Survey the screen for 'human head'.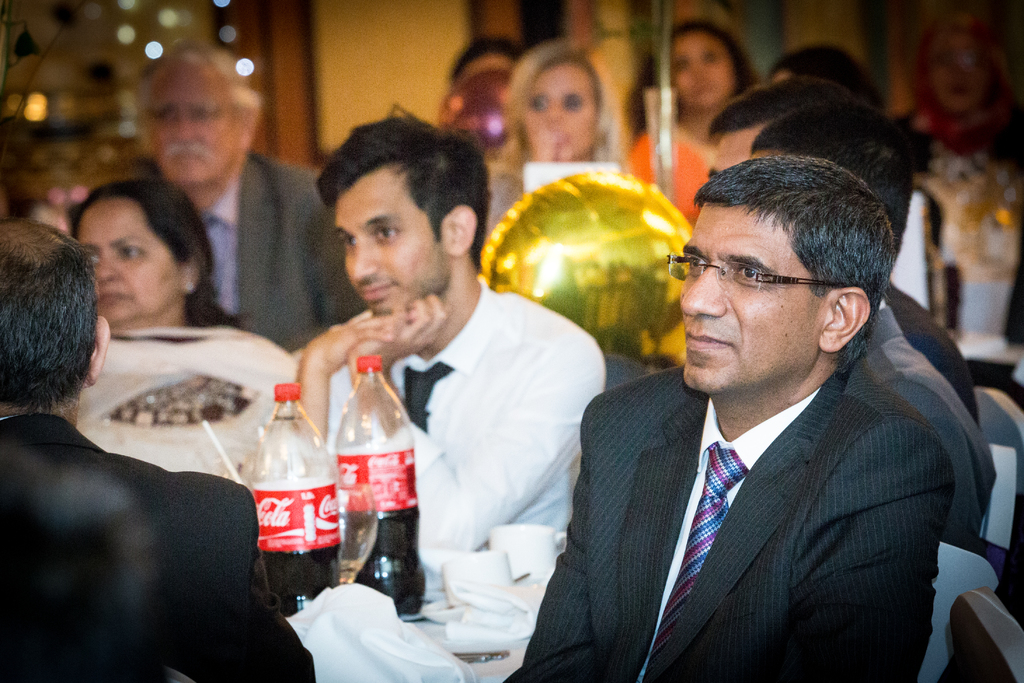
Survey found: <box>508,38,612,158</box>.
